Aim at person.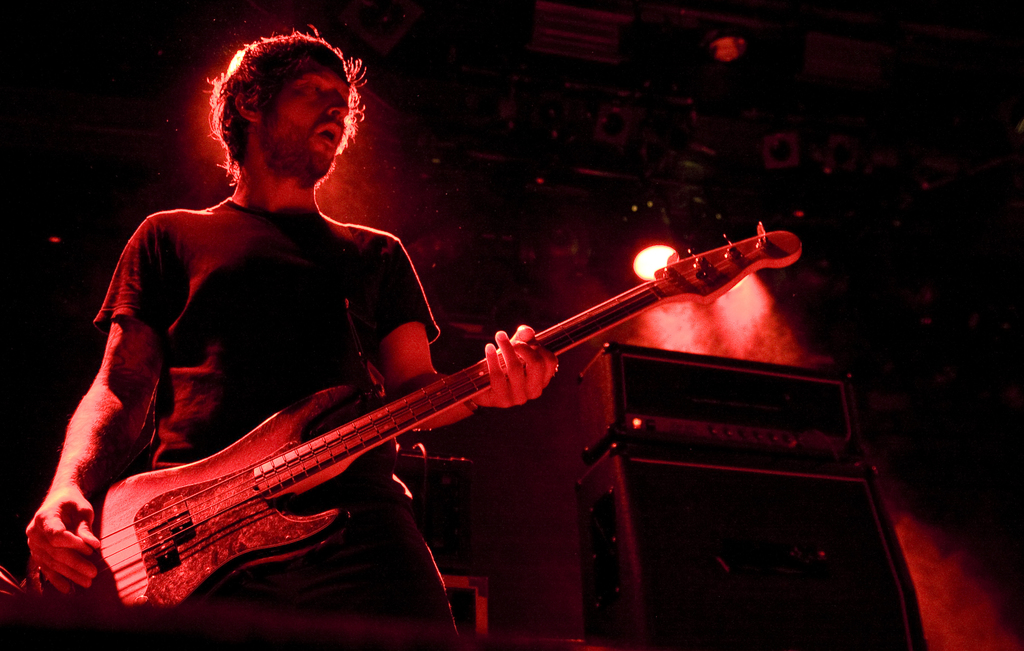
Aimed at (x1=17, y1=19, x2=568, y2=650).
